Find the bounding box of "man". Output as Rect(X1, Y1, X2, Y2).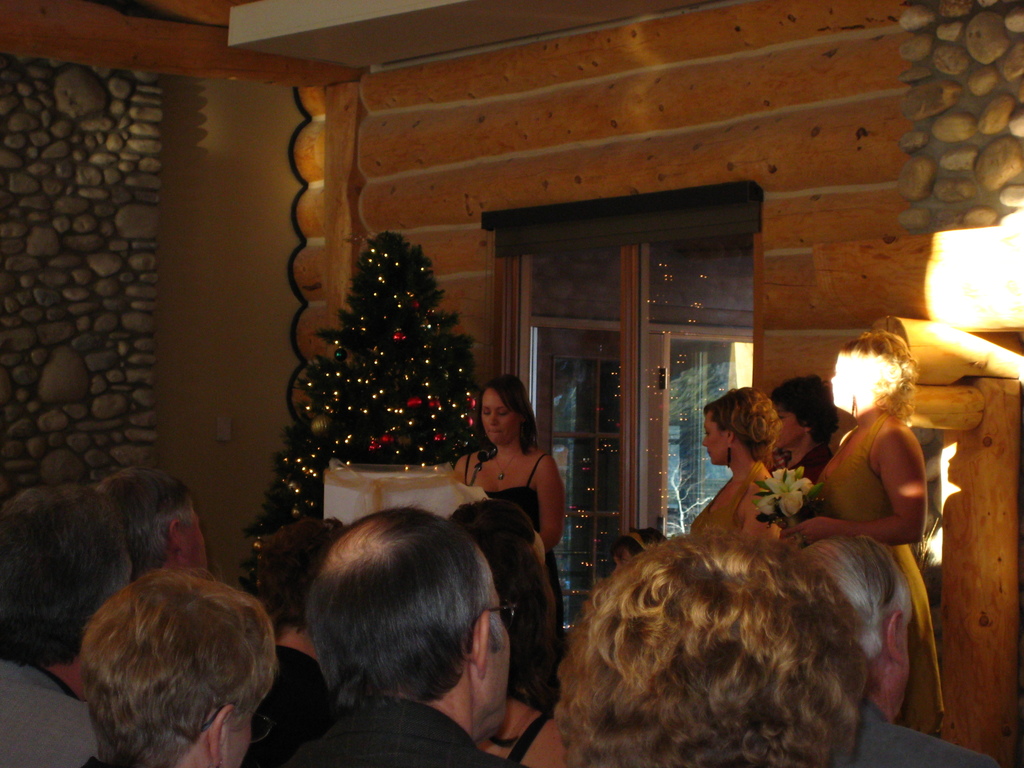
Rect(81, 568, 278, 767).
